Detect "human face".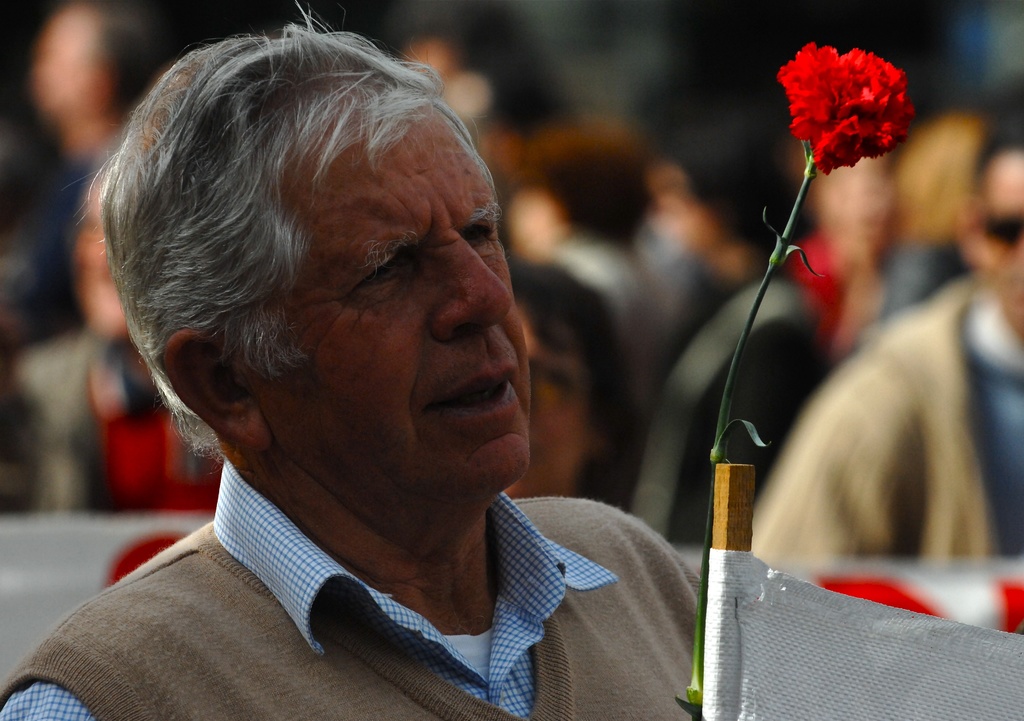
Detected at l=981, t=146, r=1023, b=307.
